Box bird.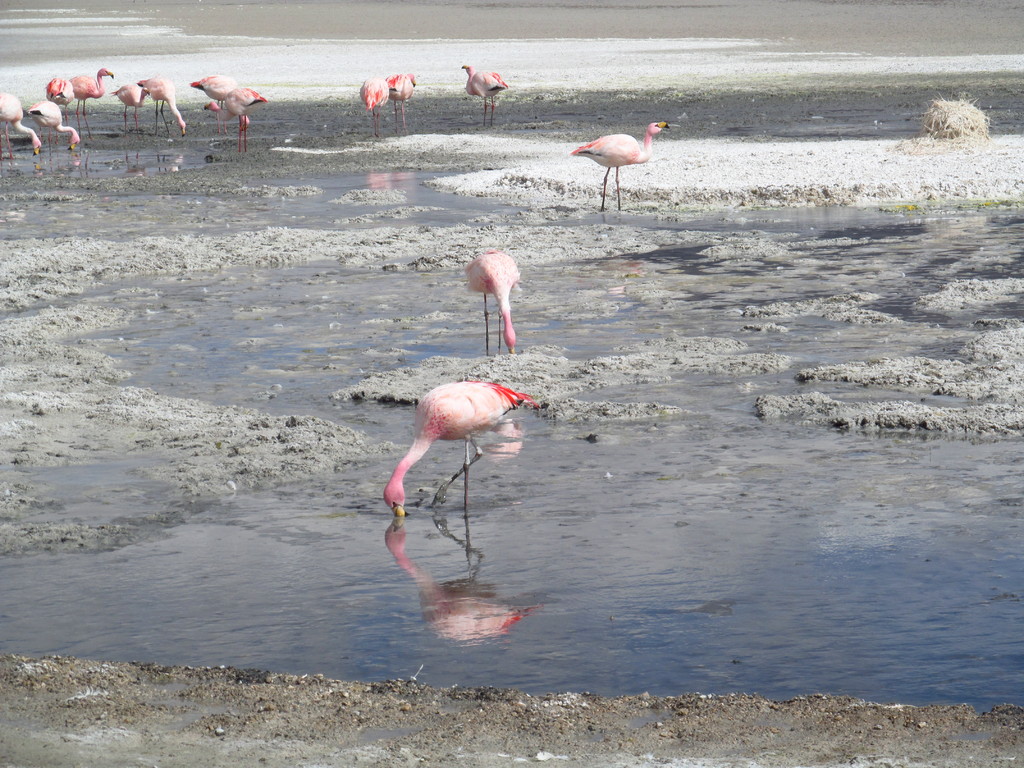
BBox(463, 245, 517, 355).
